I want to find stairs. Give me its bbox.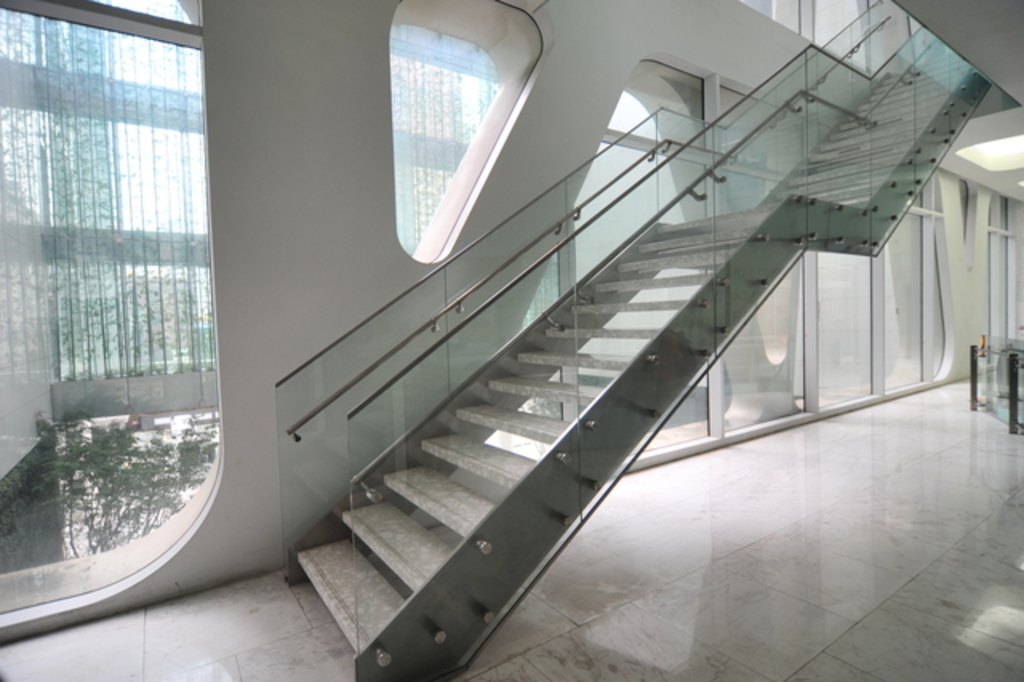
286/46/994/680.
